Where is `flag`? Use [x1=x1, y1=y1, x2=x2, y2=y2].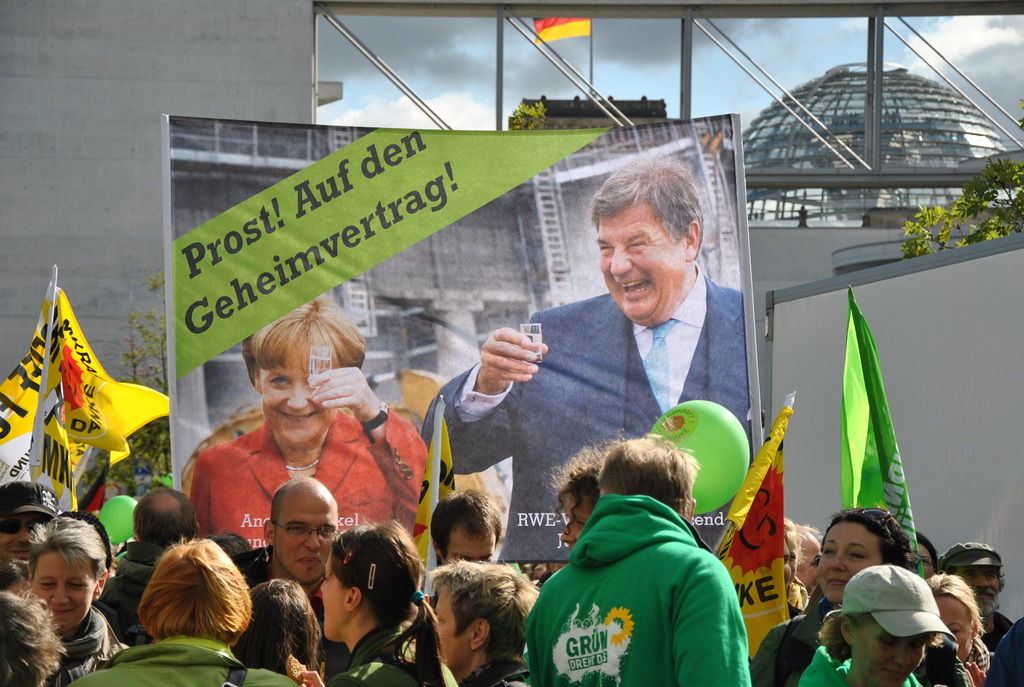
[x1=38, y1=286, x2=176, y2=464].
